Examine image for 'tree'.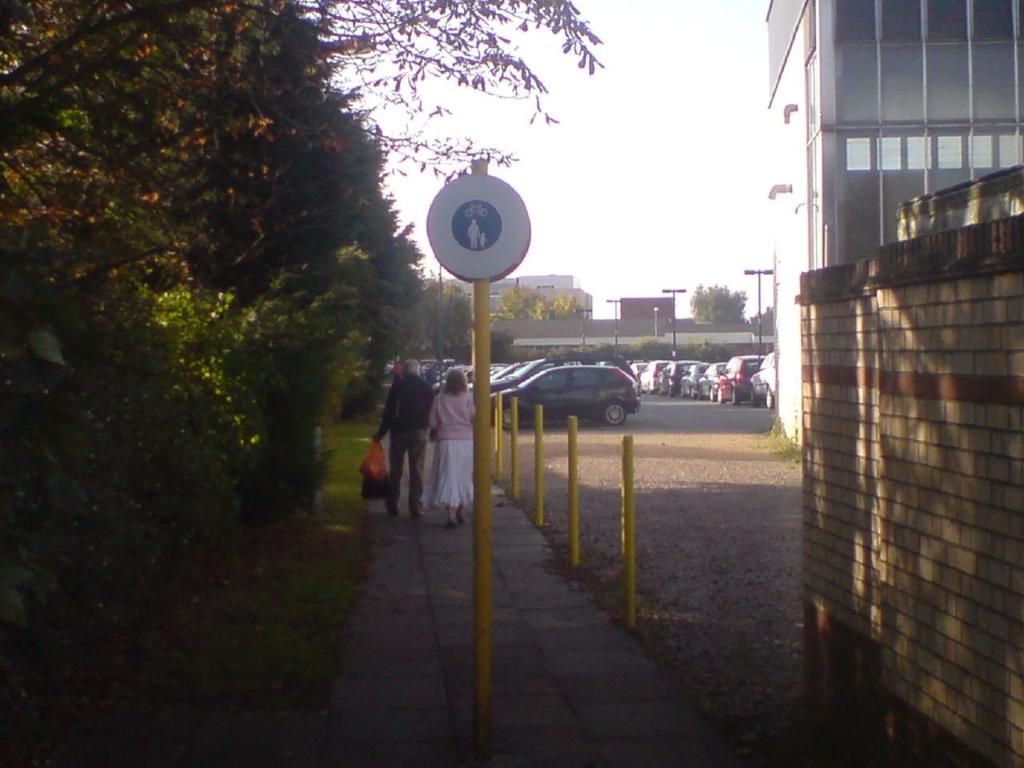
Examination result: rect(546, 294, 584, 318).
